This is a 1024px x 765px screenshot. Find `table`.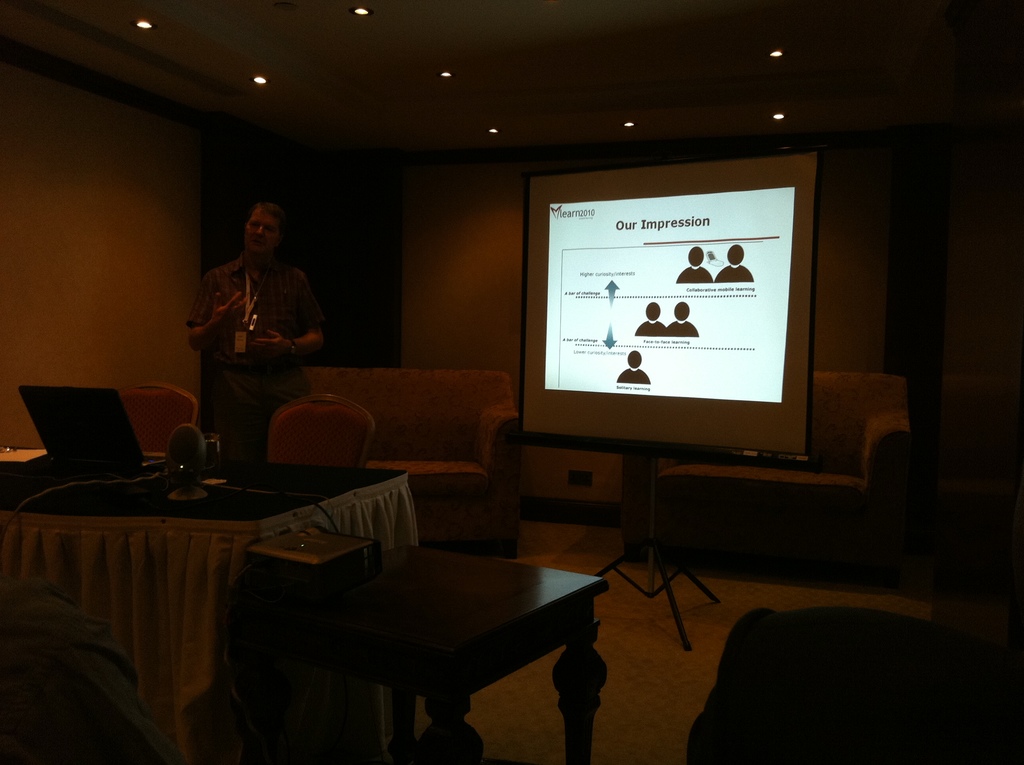
Bounding box: box(13, 432, 395, 747).
